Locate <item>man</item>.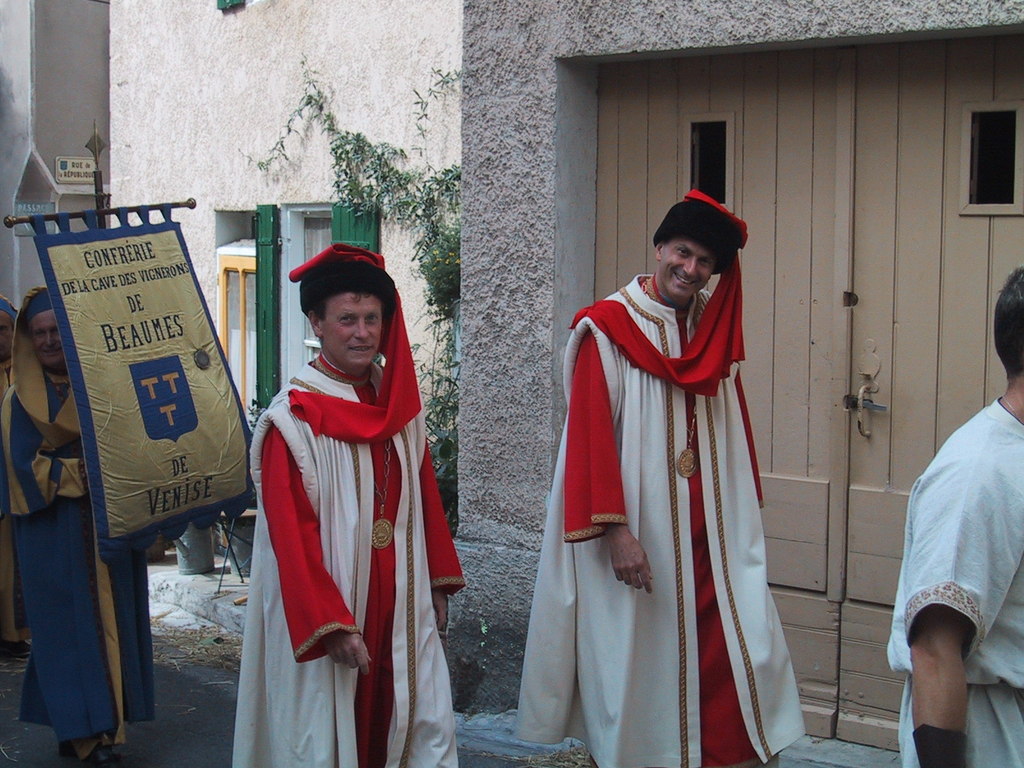
Bounding box: 244,243,467,767.
